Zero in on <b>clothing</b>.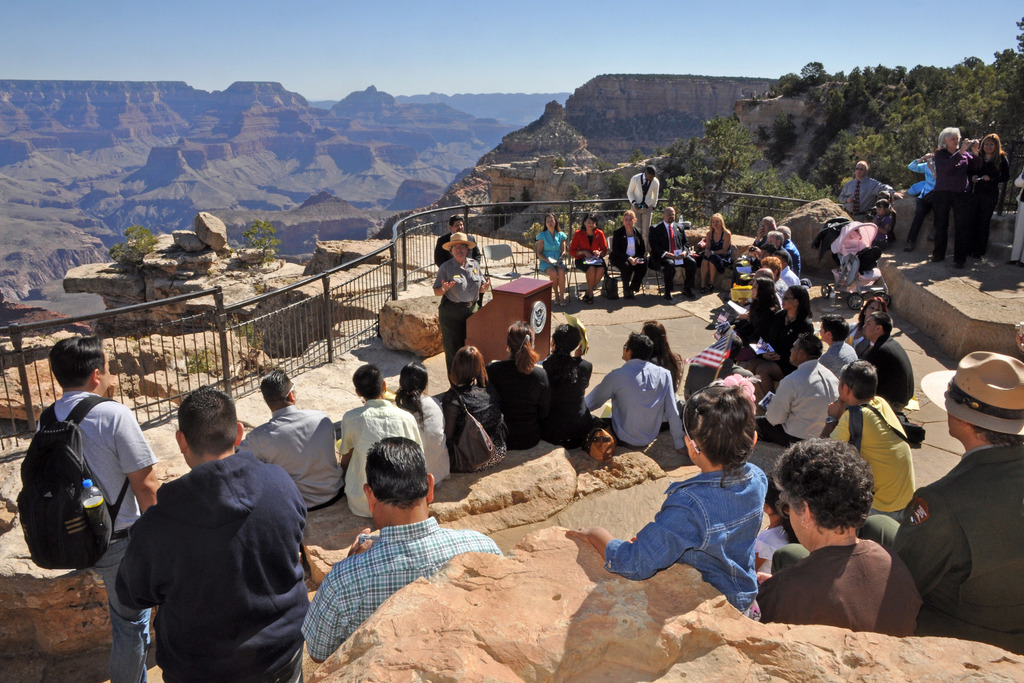
Zeroed in: detection(758, 534, 928, 636).
